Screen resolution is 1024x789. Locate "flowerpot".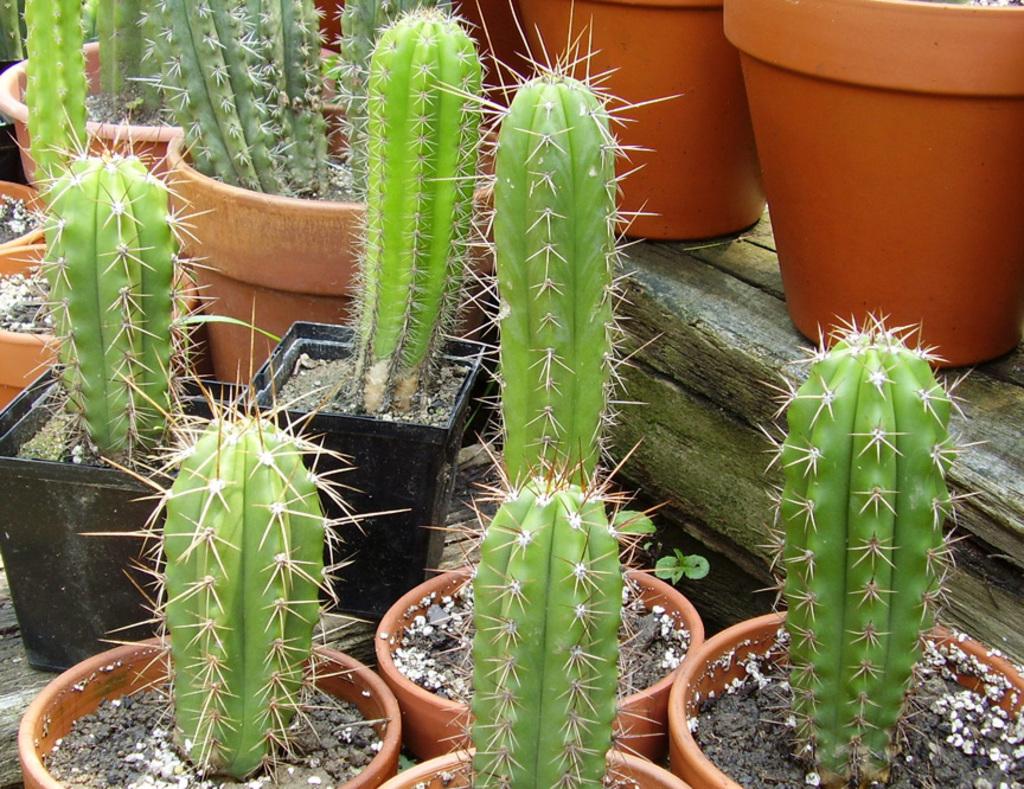
detection(0, 175, 50, 246).
